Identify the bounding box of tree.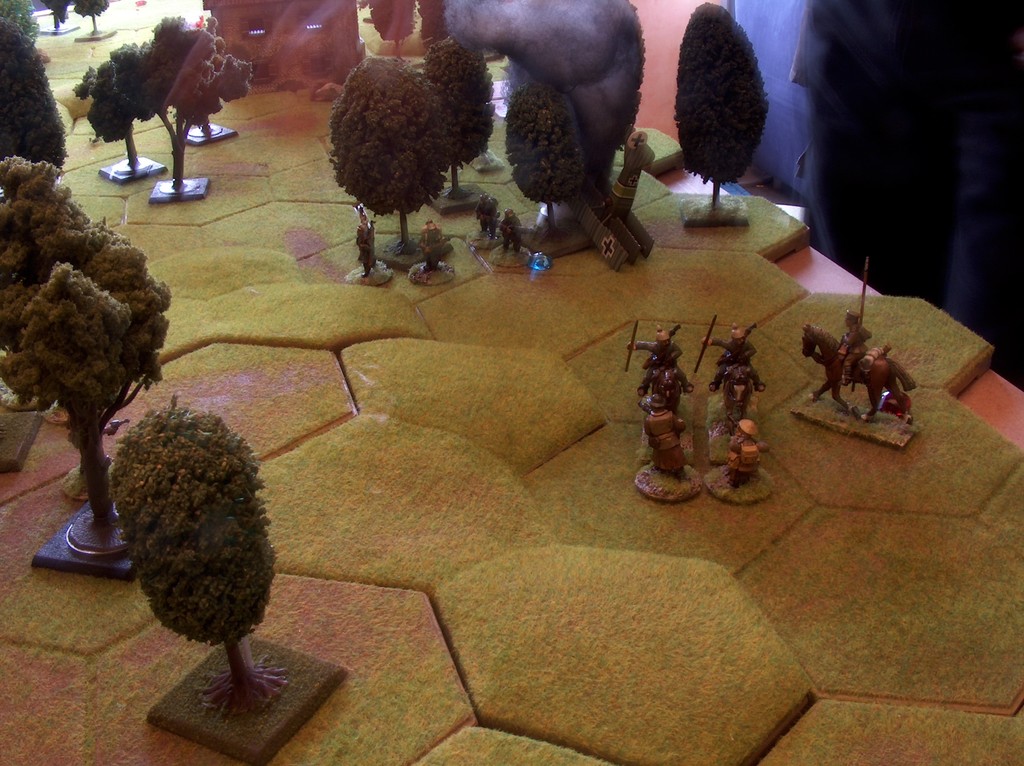
bbox=[93, 33, 162, 193].
